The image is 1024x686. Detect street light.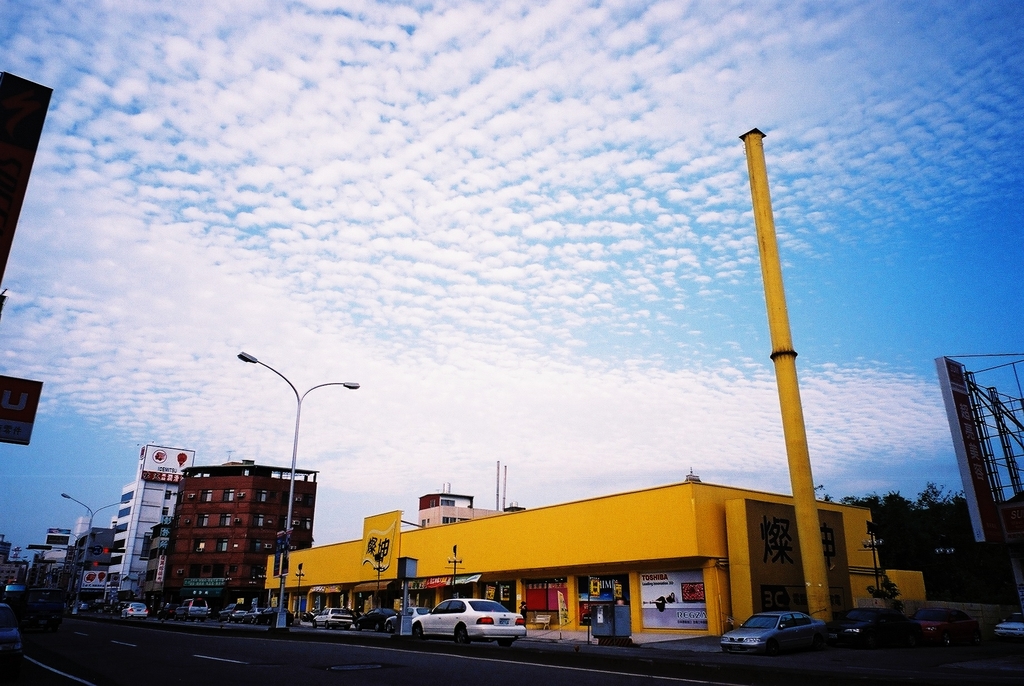
Detection: x1=235, y1=350, x2=360, y2=626.
